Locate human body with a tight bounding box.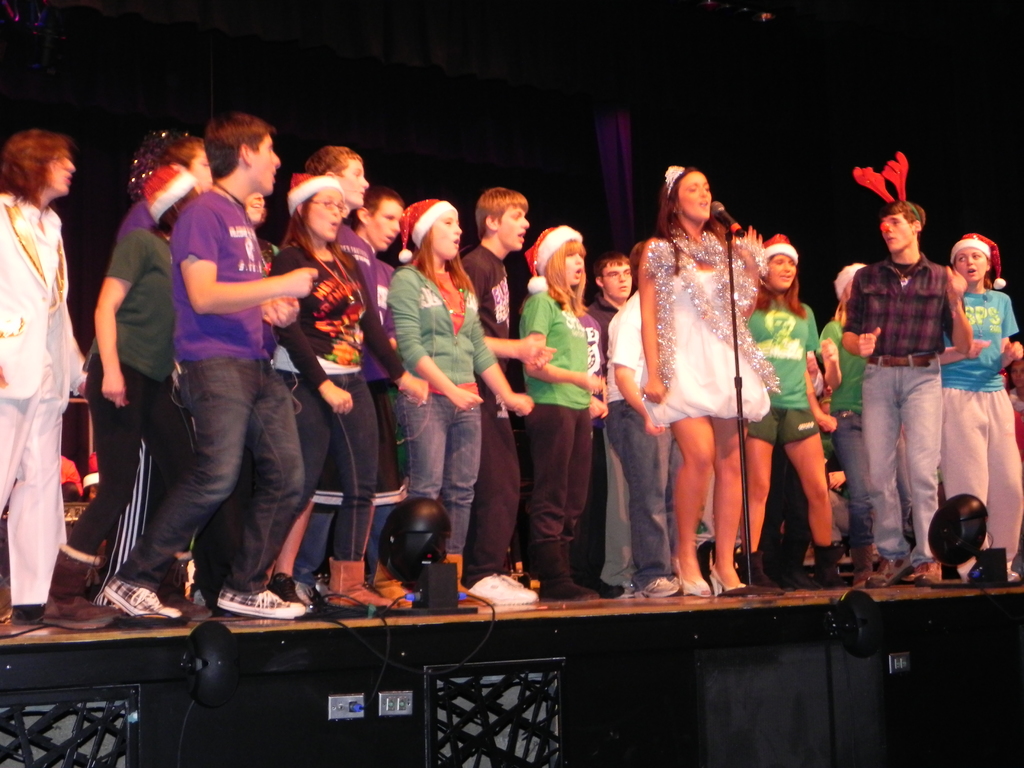
x1=737, y1=289, x2=851, y2=598.
